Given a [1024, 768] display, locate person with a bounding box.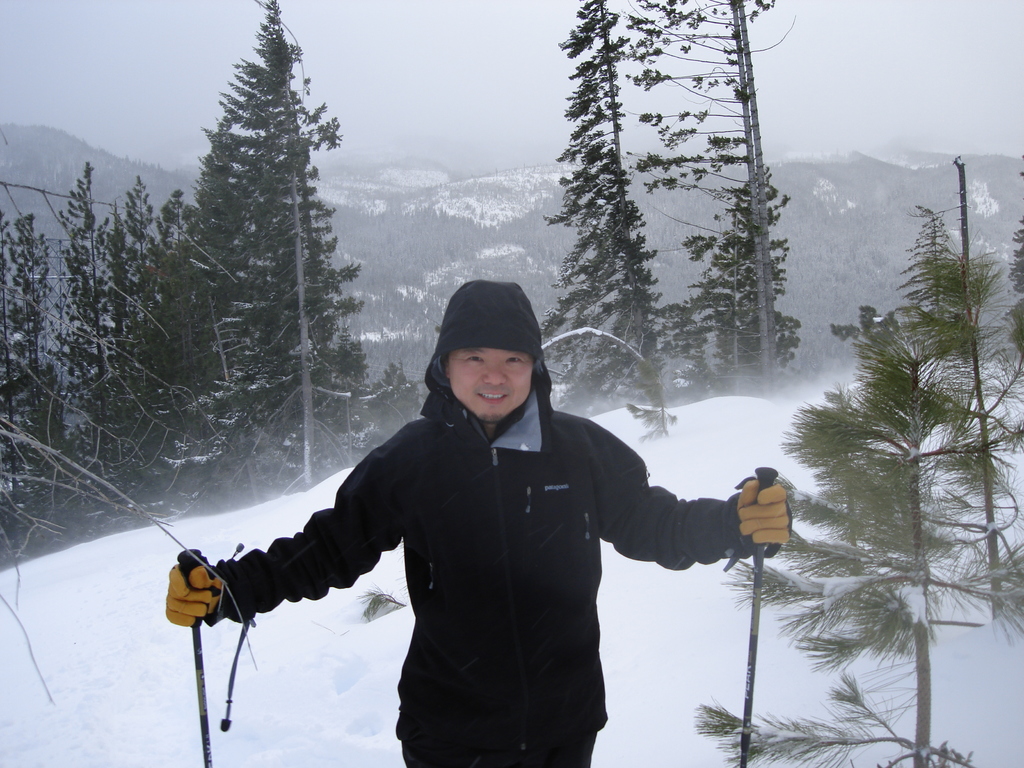
Located: x1=166, y1=280, x2=792, y2=767.
